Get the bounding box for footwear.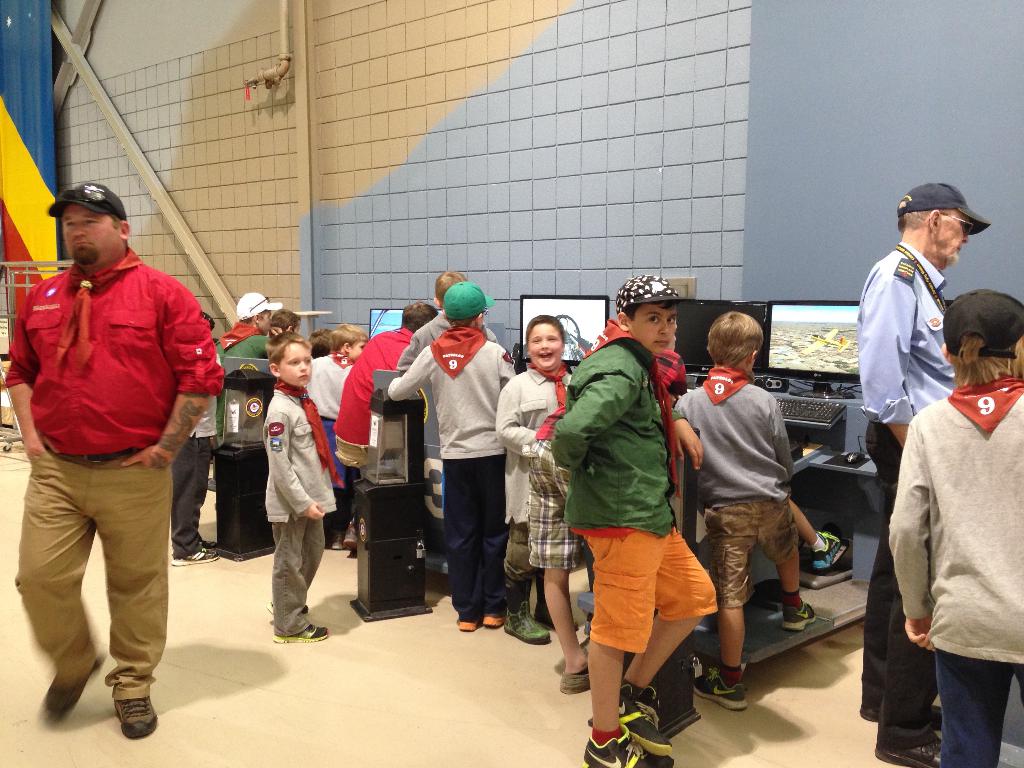
box(812, 522, 842, 575).
